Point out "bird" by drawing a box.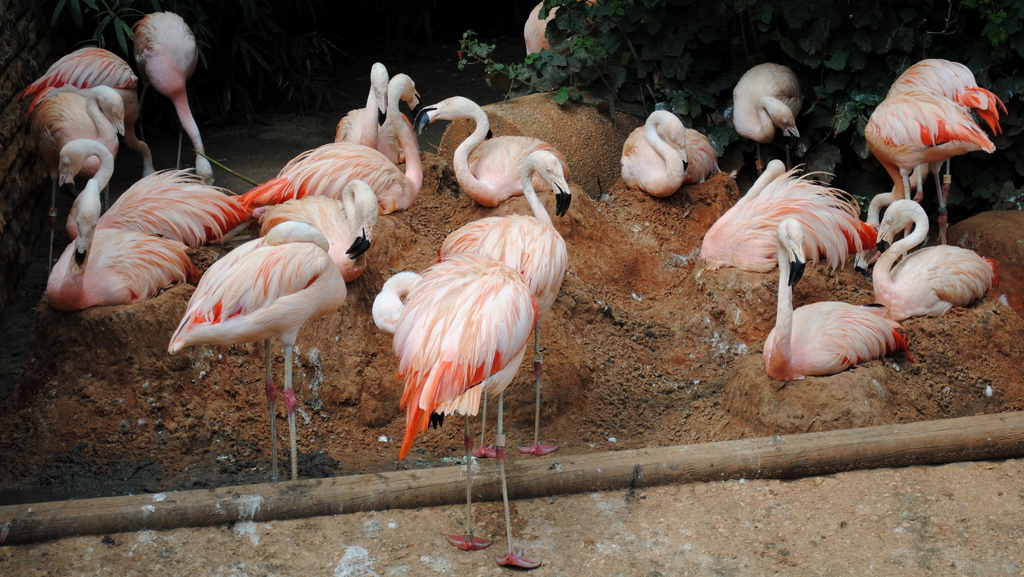
524/0/603/61.
